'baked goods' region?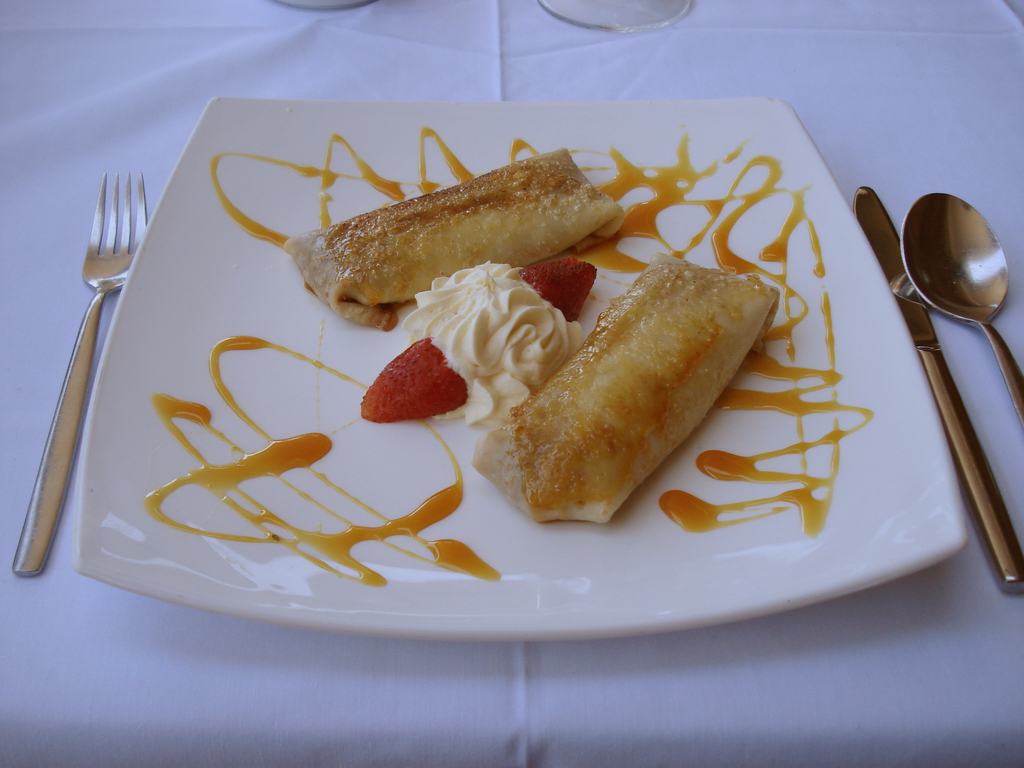
<box>477,252,780,527</box>
